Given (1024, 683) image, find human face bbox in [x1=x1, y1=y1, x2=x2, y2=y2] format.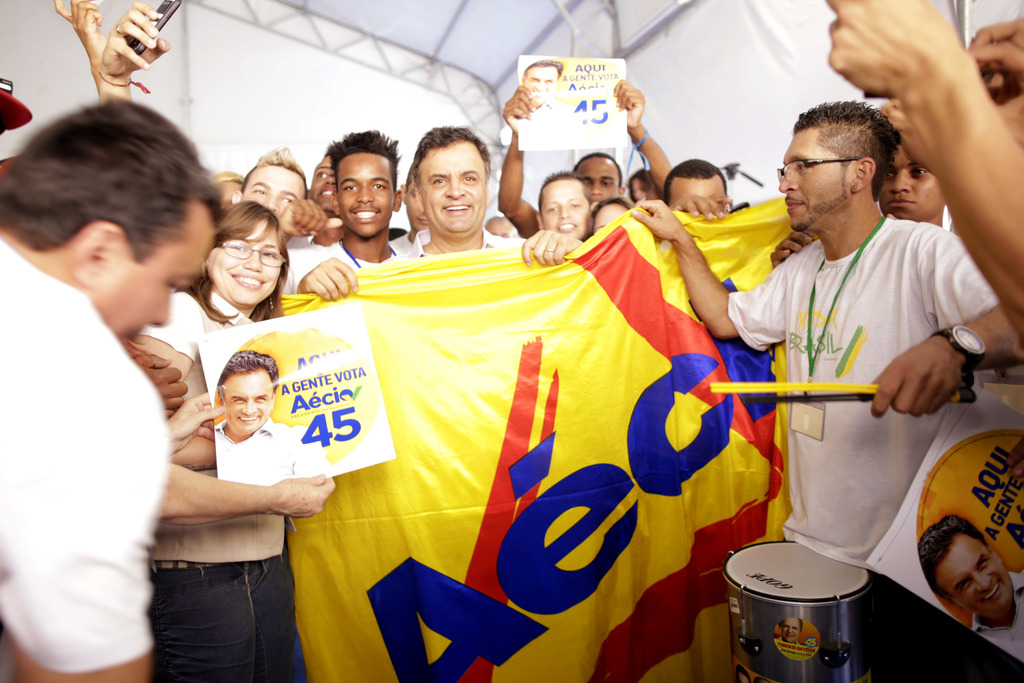
[x1=933, y1=529, x2=1013, y2=614].
